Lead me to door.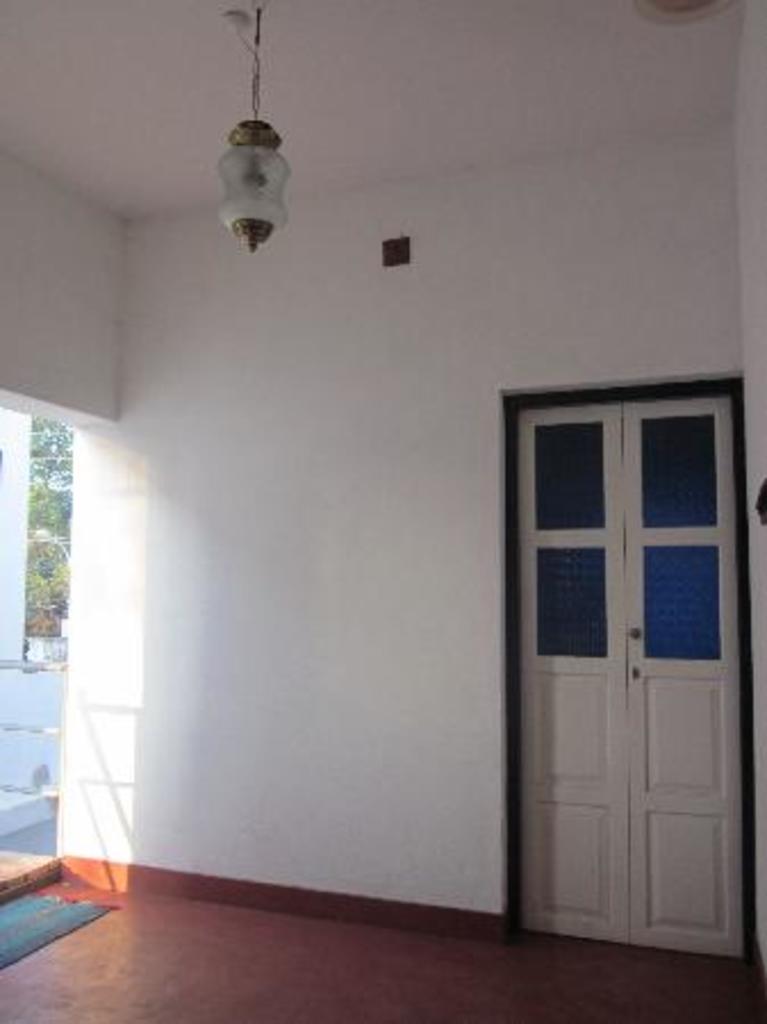
Lead to pyautogui.locateOnScreen(512, 362, 749, 963).
